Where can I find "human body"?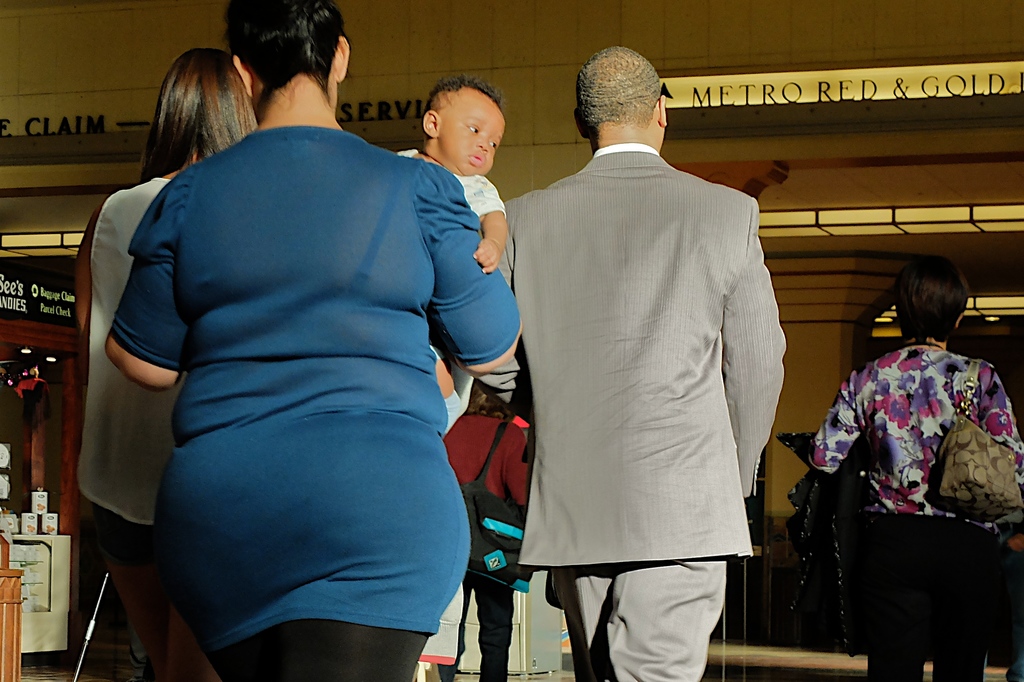
You can find it at 541:85:801:681.
